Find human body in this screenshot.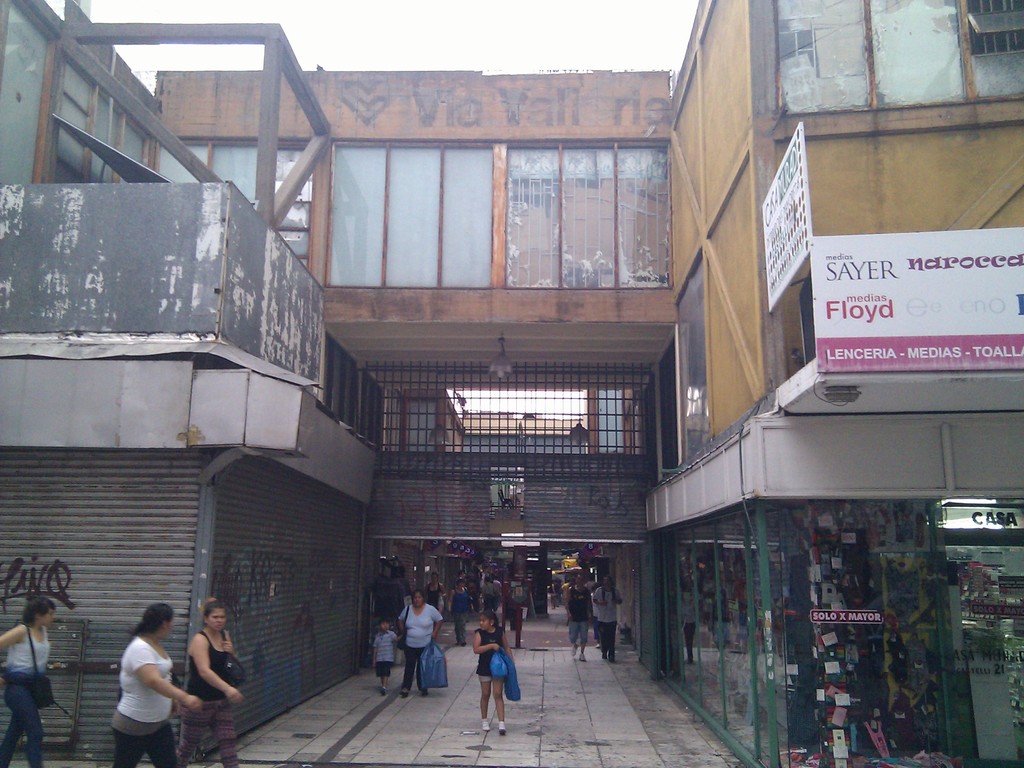
The bounding box for human body is left=178, top=596, right=244, bottom=767.
